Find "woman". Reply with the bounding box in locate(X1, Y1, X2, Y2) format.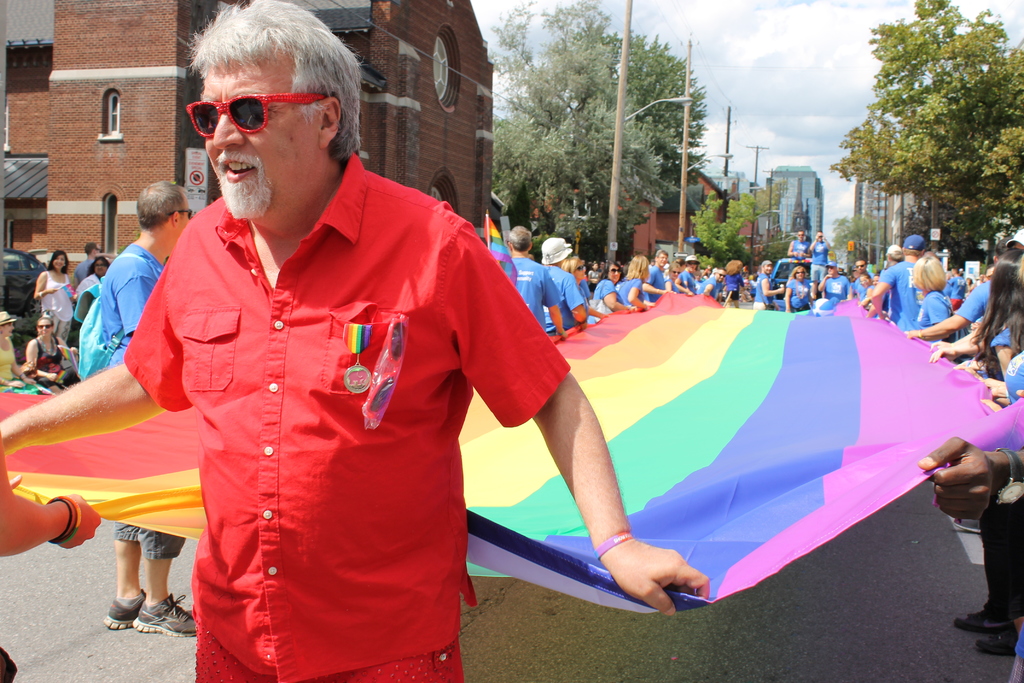
locate(618, 254, 651, 309).
